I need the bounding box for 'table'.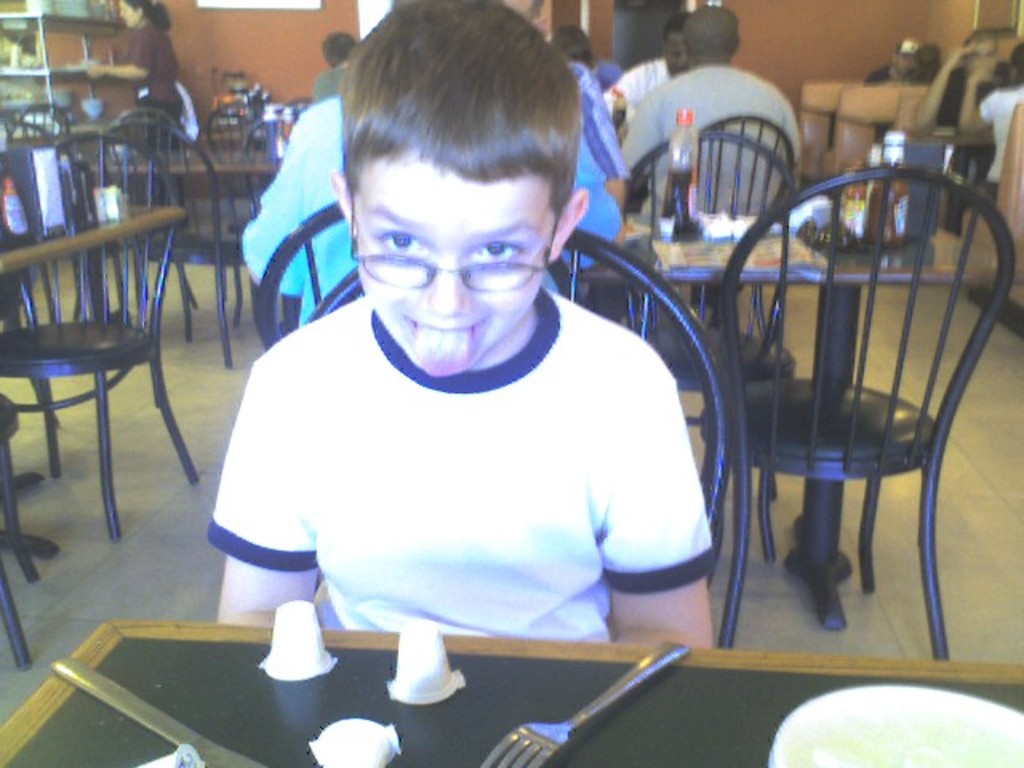
Here it is: <bbox>802, 101, 838, 152</bbox>.
